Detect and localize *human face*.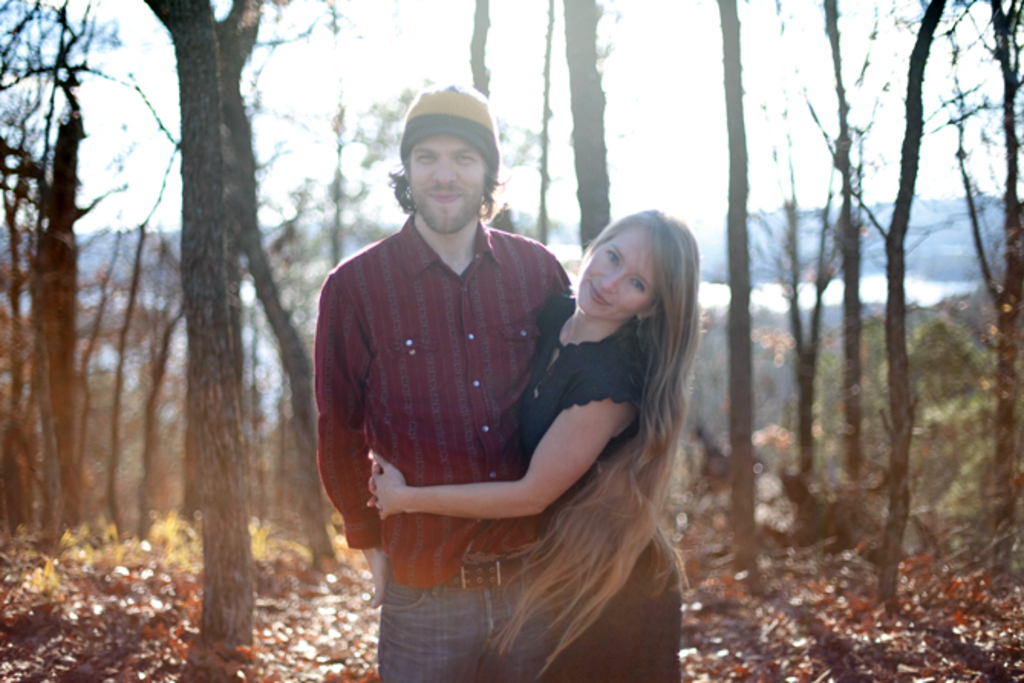
Localized at 580,211,655,319.
